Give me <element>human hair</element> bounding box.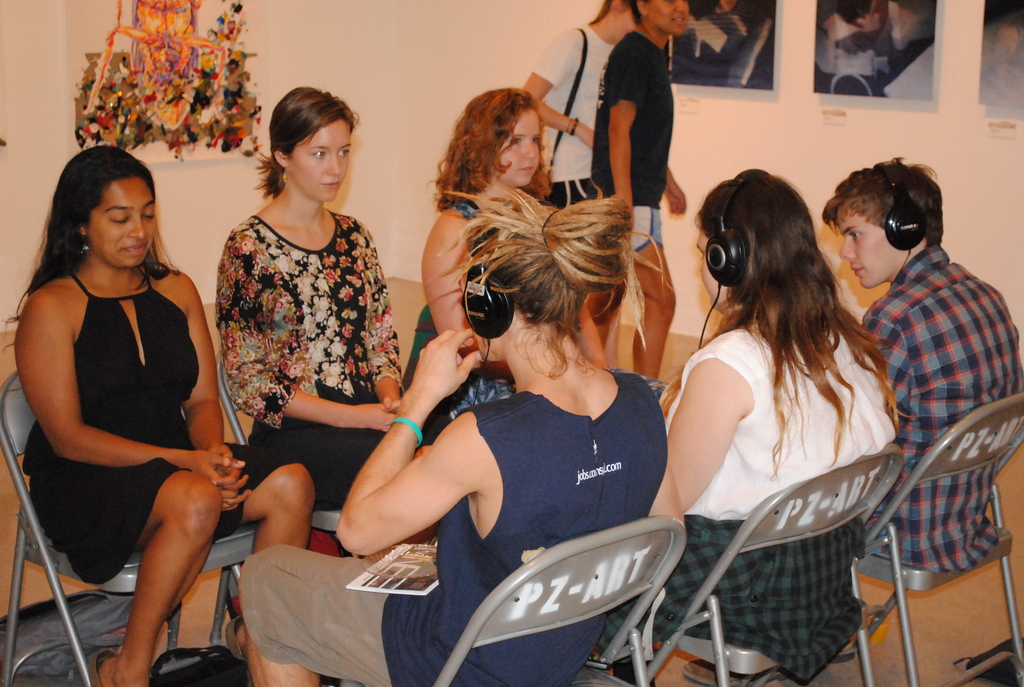
BBox(437, 83, 540, 196).
